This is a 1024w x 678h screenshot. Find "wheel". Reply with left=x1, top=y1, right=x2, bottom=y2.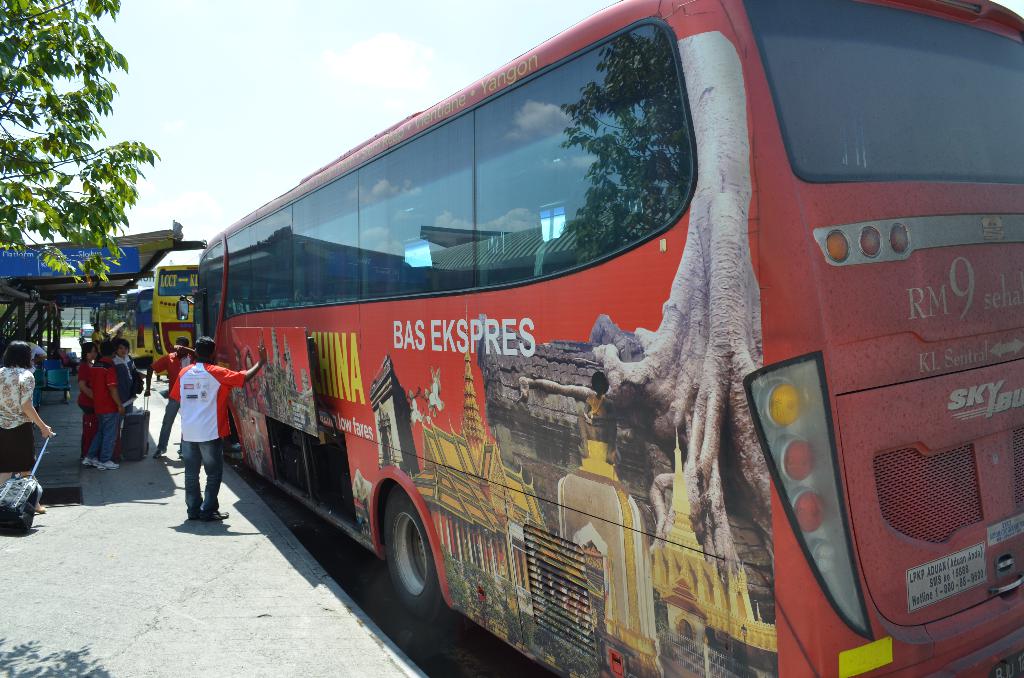
left=144, top=444, right=150, bottom=458.
